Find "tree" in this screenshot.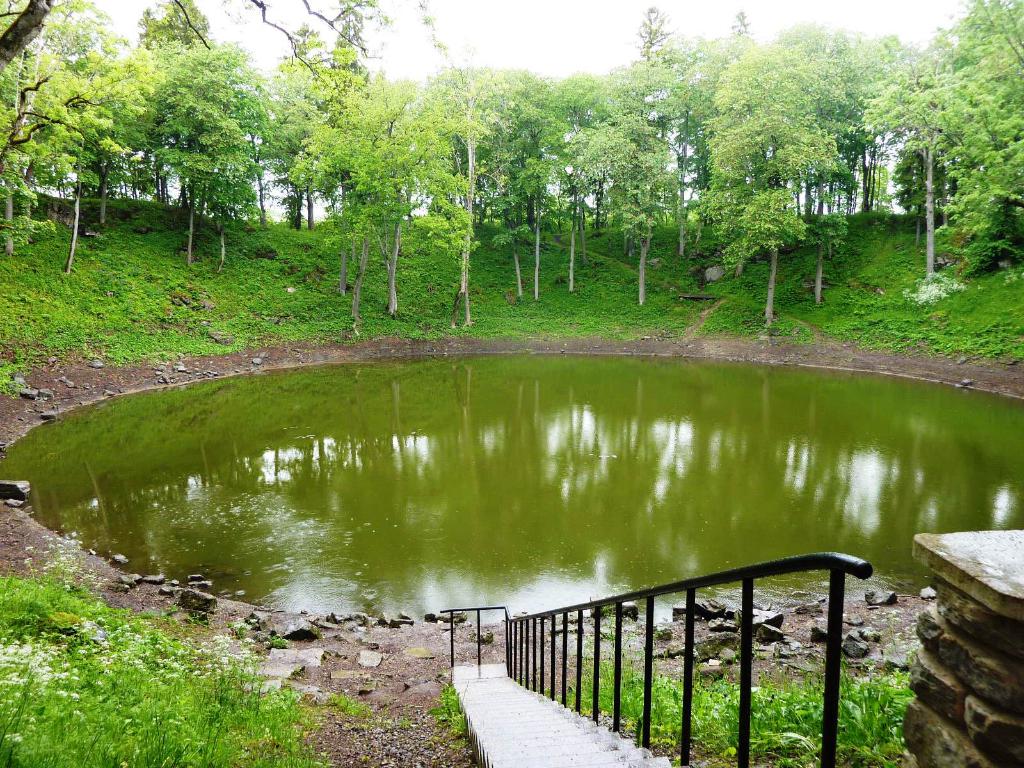
The bounding box for "tree" is l=0, t=0, r=143, b=288.
